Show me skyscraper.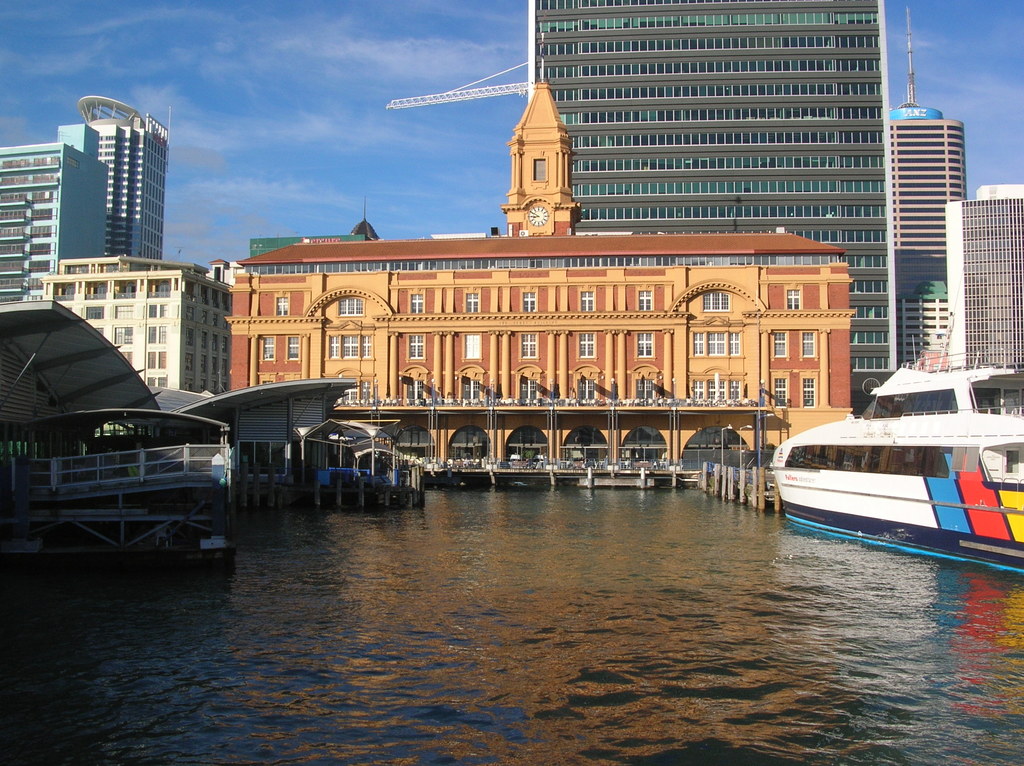
skyscraper is here: 892 0 970 366.
